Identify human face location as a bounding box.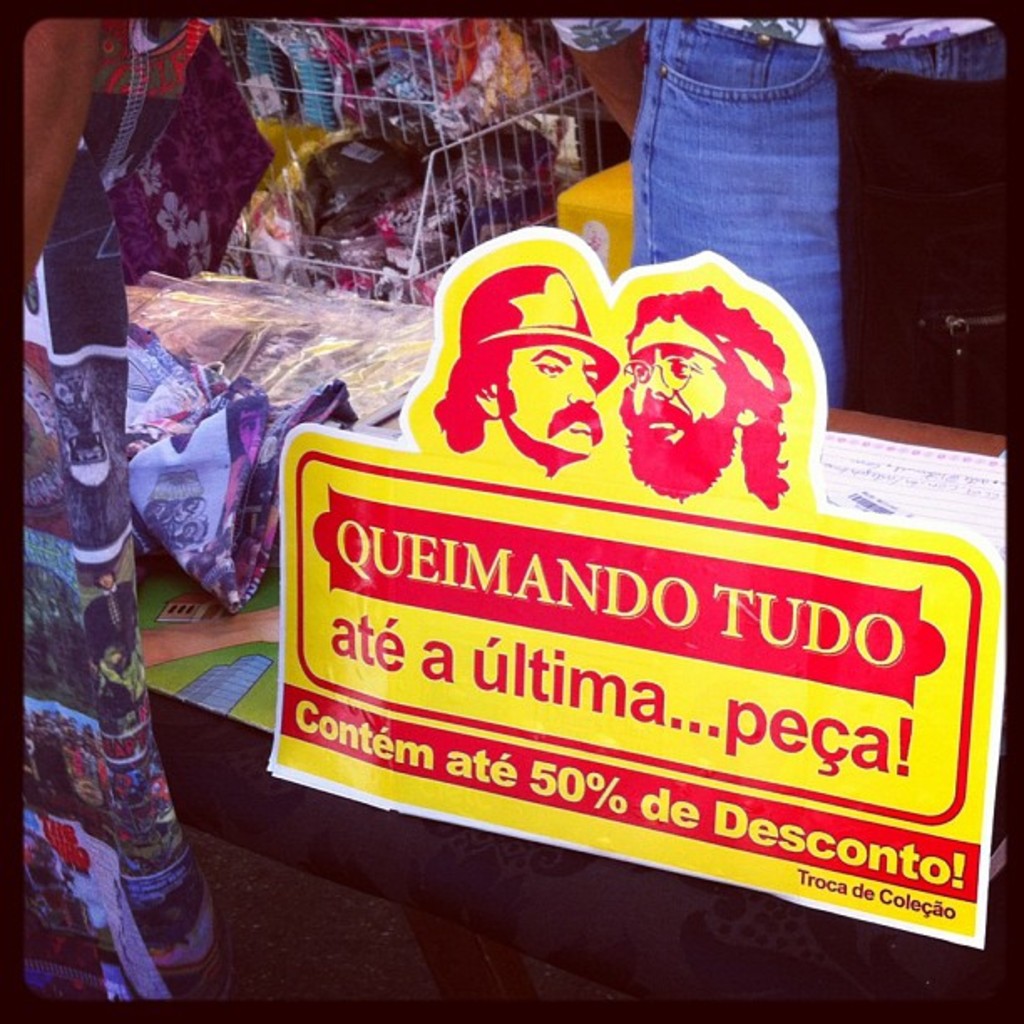
<box>495,345,601,462</box>.
